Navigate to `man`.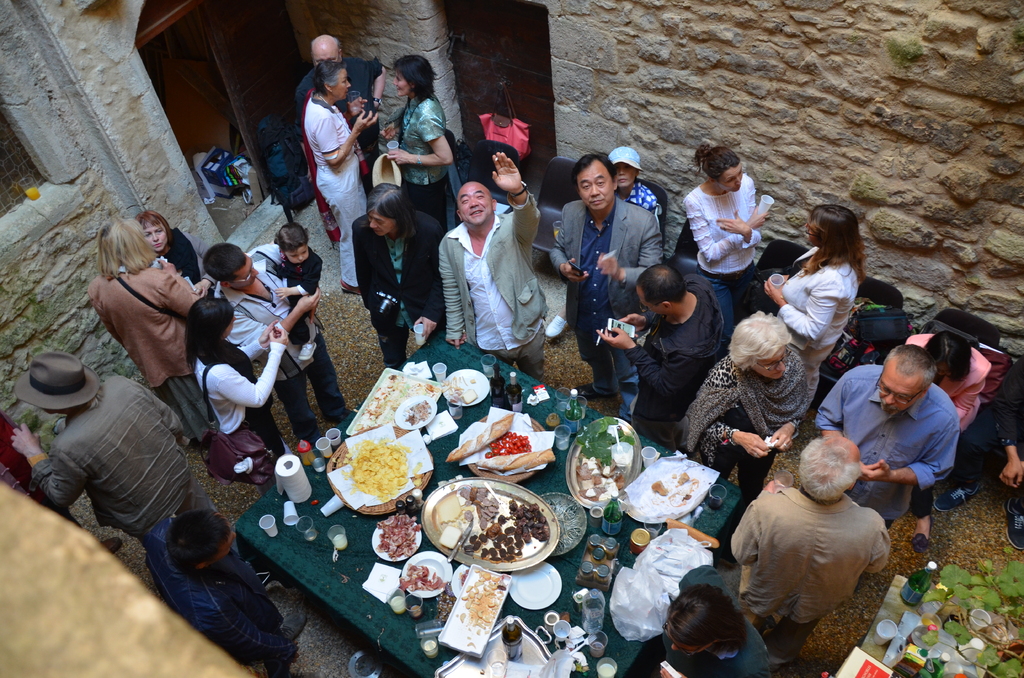
Navigation target: select_region(447, 149, 556, 385).
